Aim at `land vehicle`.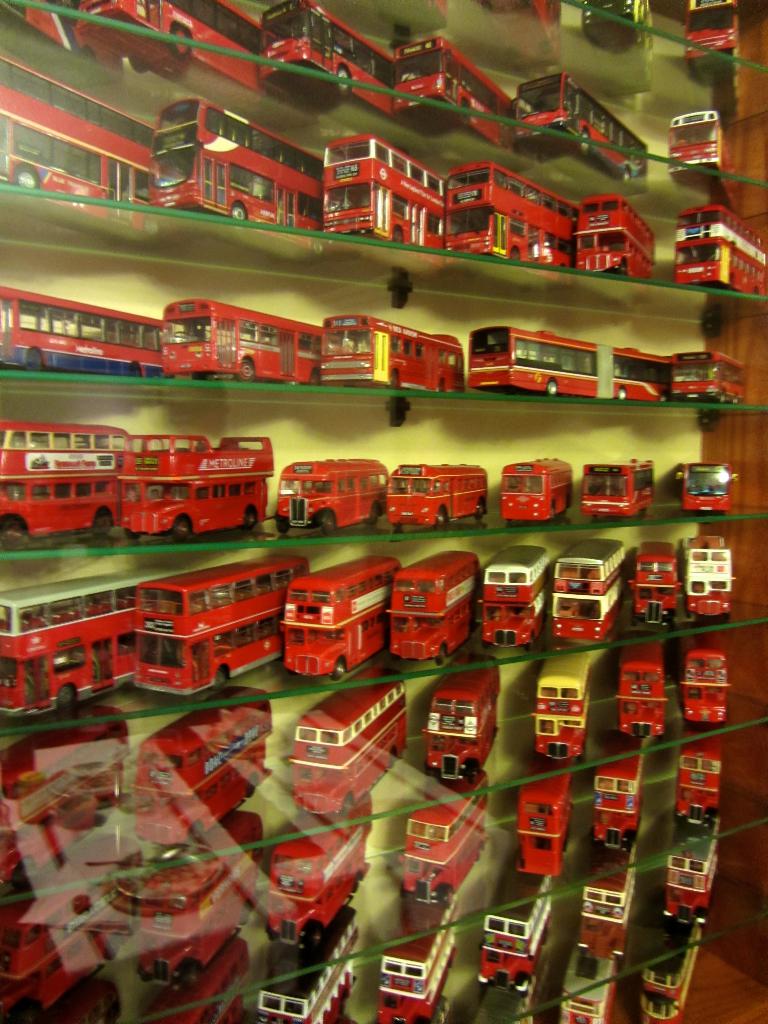
Aimed at 621/639/658/740.
